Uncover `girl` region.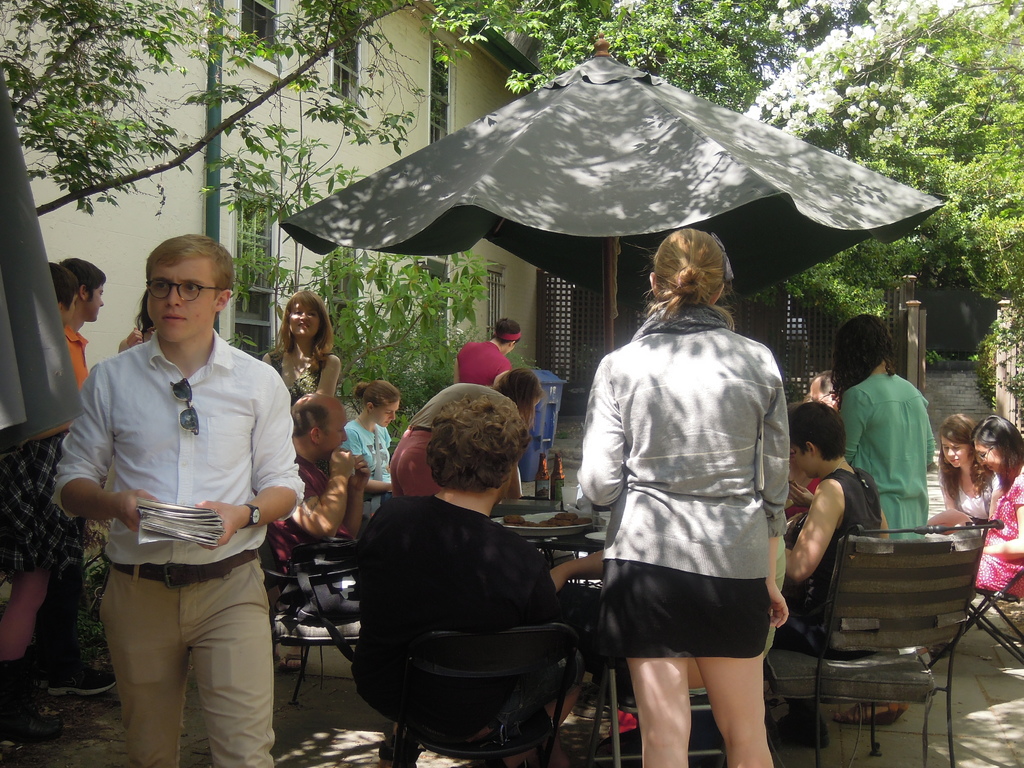
Uncovered: select_region(578, 234, 795, 764).
